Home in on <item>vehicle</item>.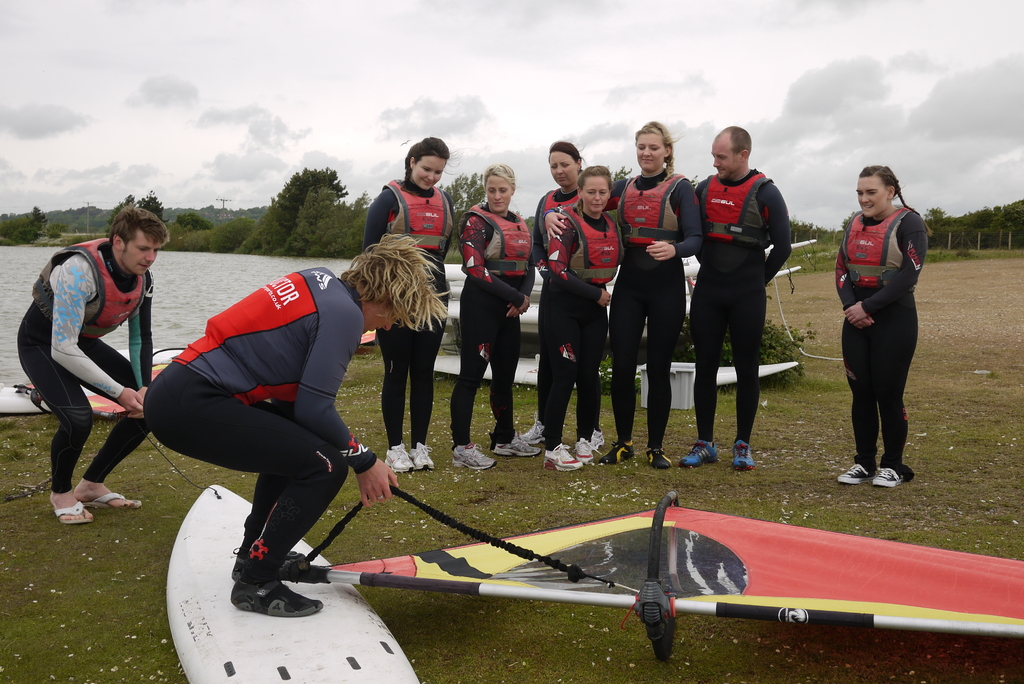
Homed in at (149,467,428,676).
